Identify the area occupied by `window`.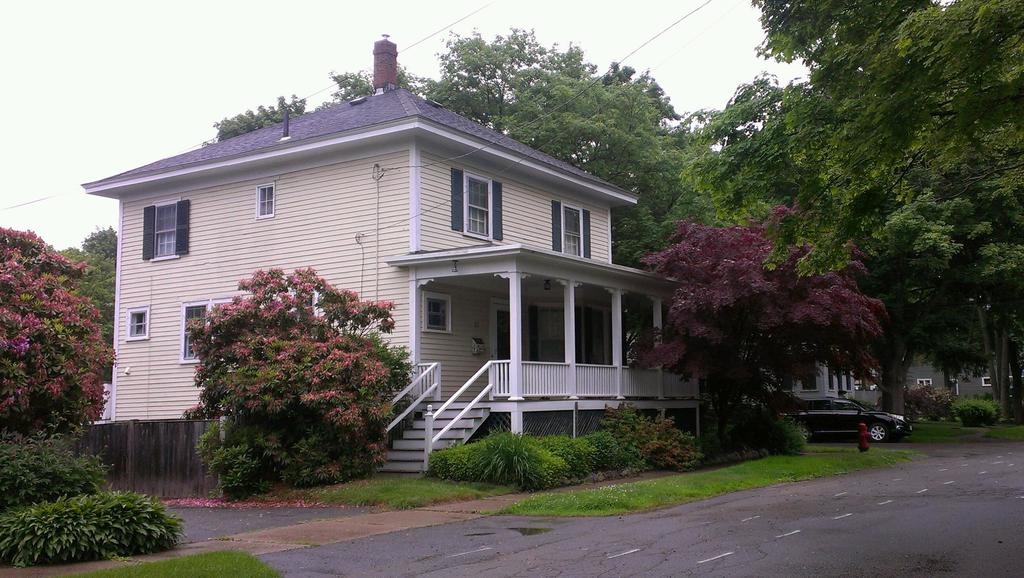
Area: box=[127, 308, 157, 345].
